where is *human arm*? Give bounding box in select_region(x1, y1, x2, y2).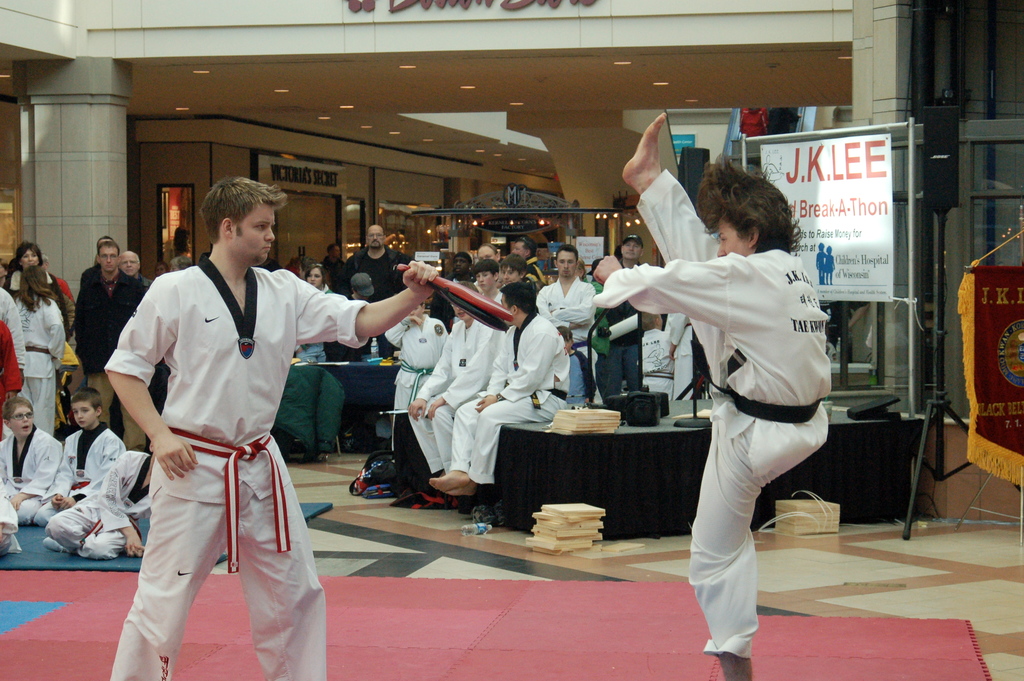
select_region(591, 250, 729, 329).
